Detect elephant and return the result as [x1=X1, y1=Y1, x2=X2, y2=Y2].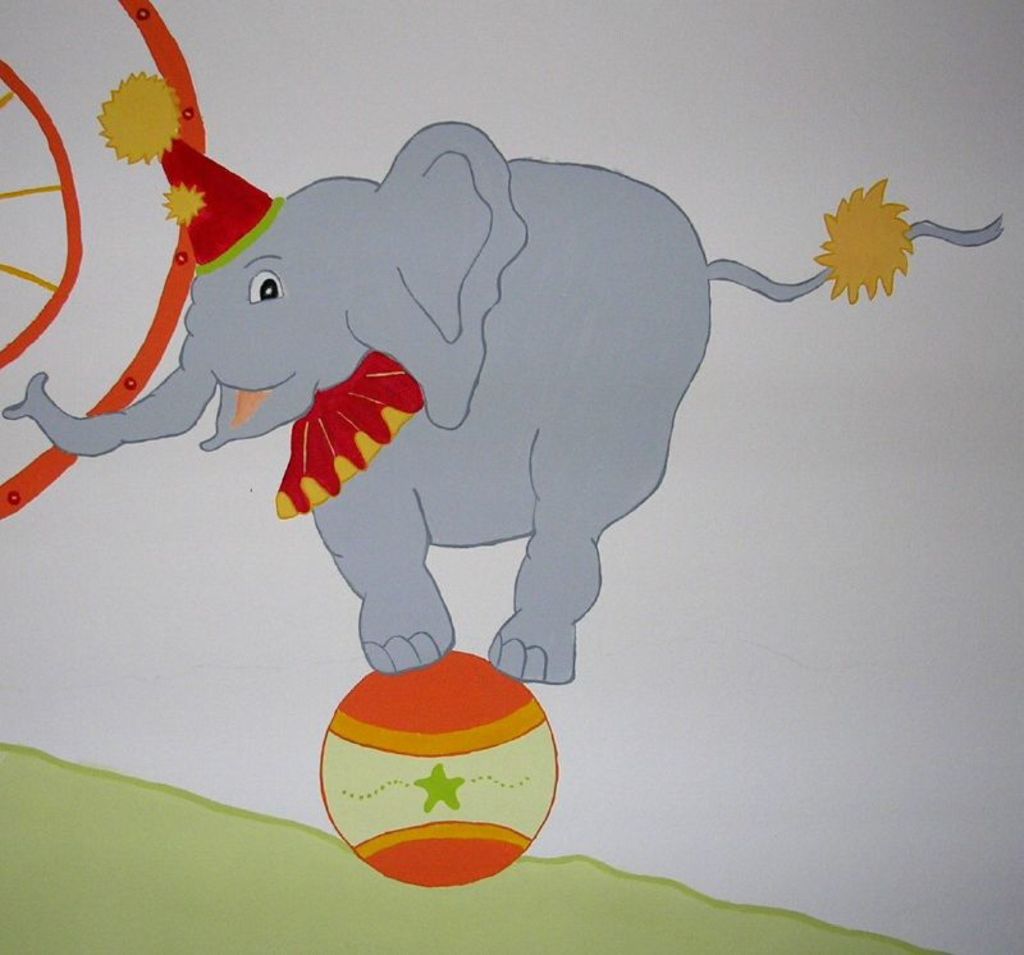
[x1=131, y1=96, x2=934, y2=746].
